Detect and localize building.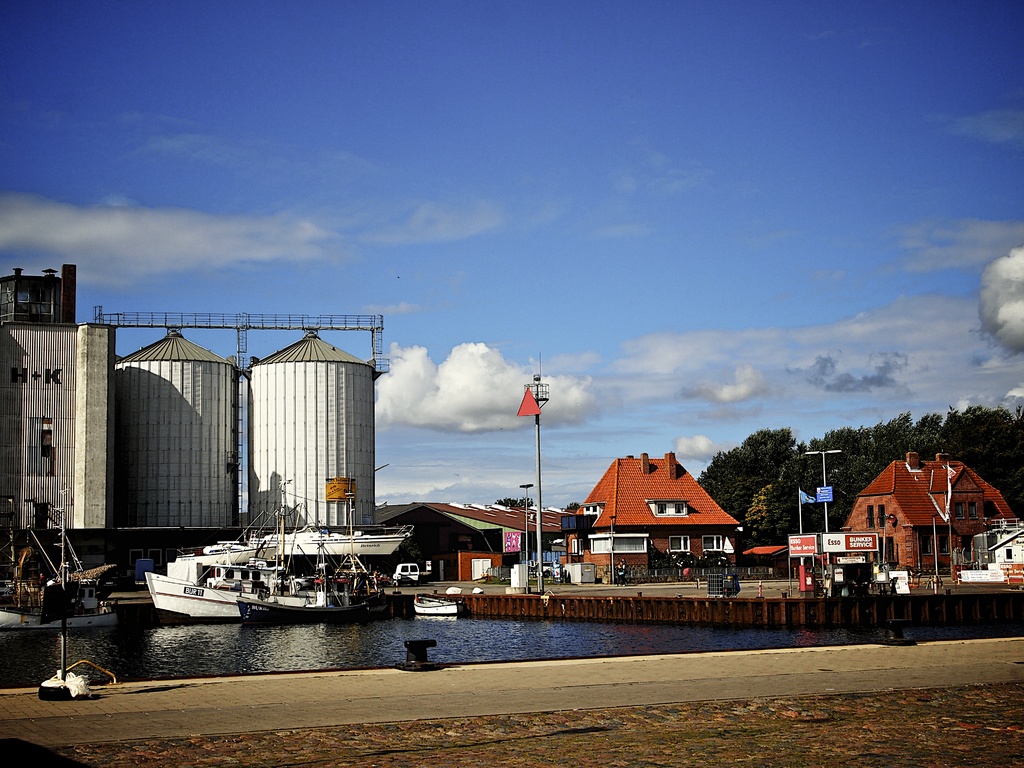
Localized at detection(575, 450, 733, 577).
